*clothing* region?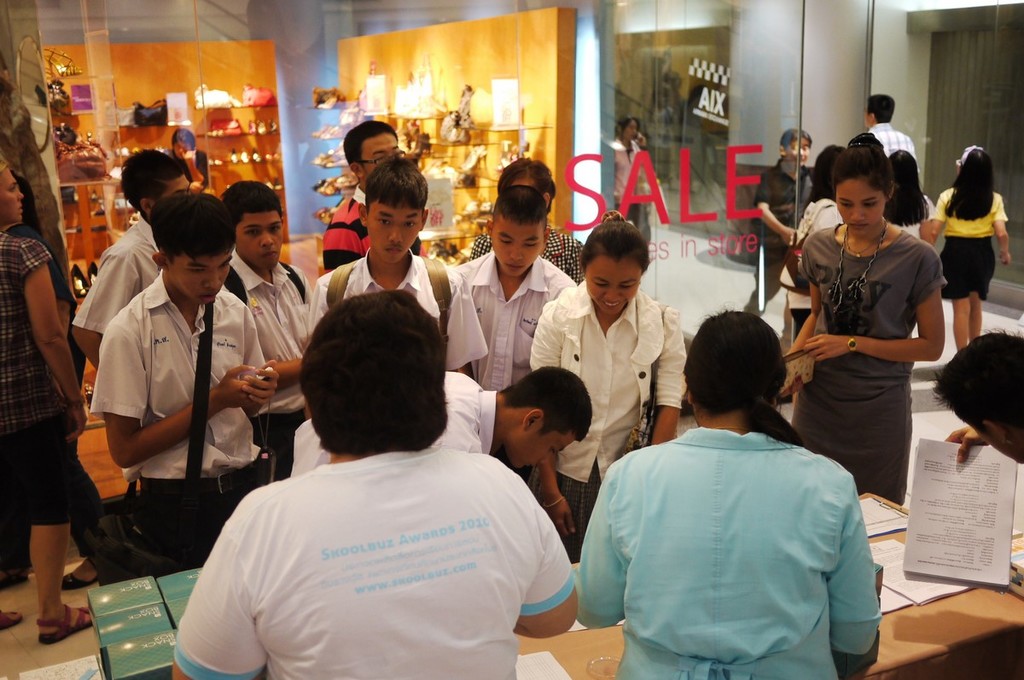
rect(892, 211, 942, 291)
